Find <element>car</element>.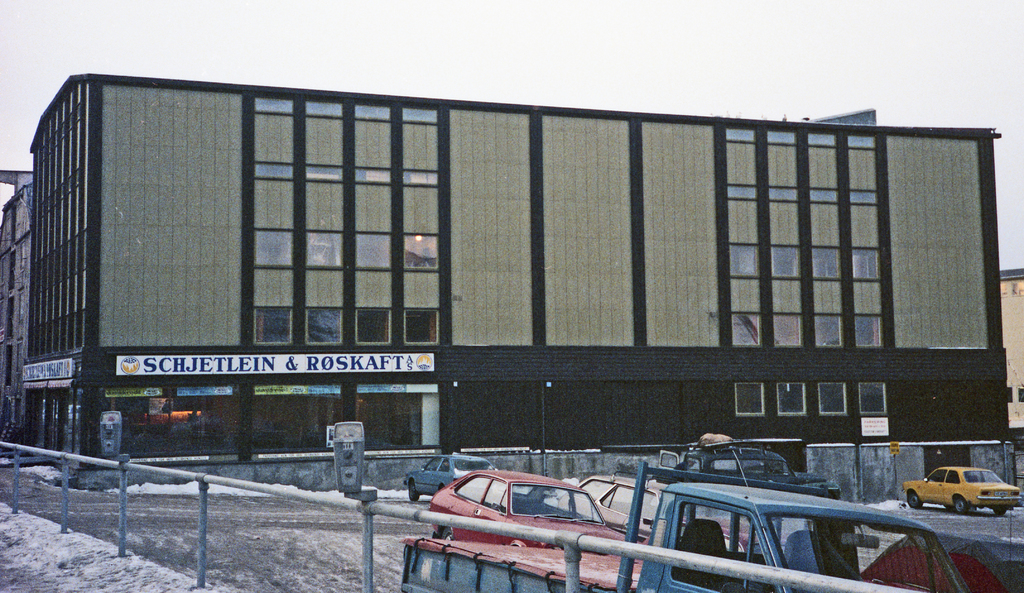
bbox=[647, 449, 844, 504].
